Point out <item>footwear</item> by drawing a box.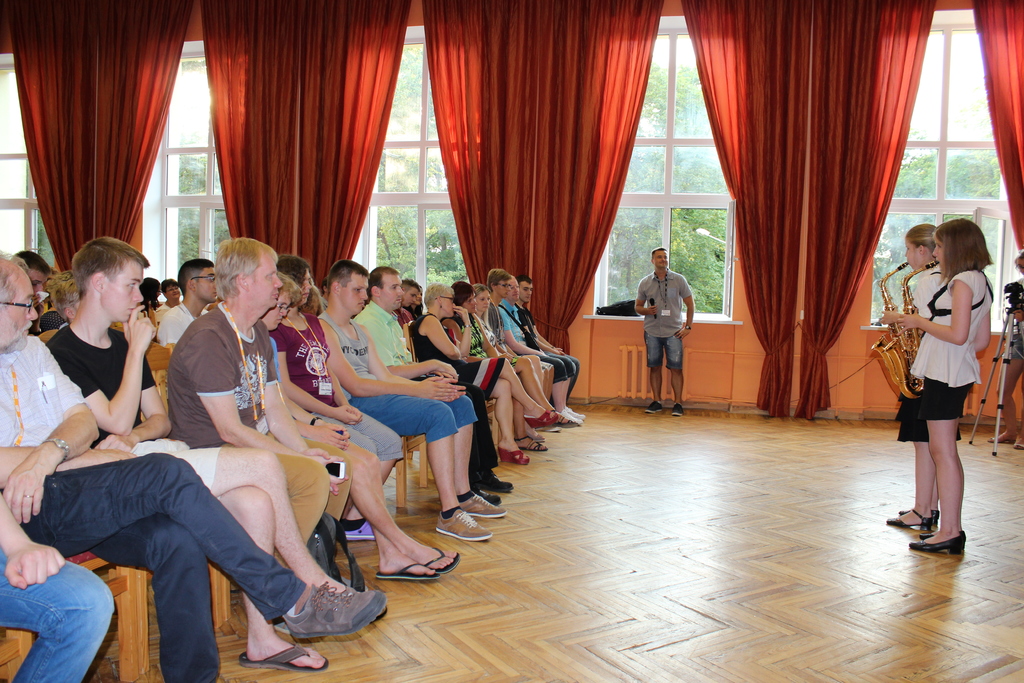
BBox(885, 506, 929, 529).
